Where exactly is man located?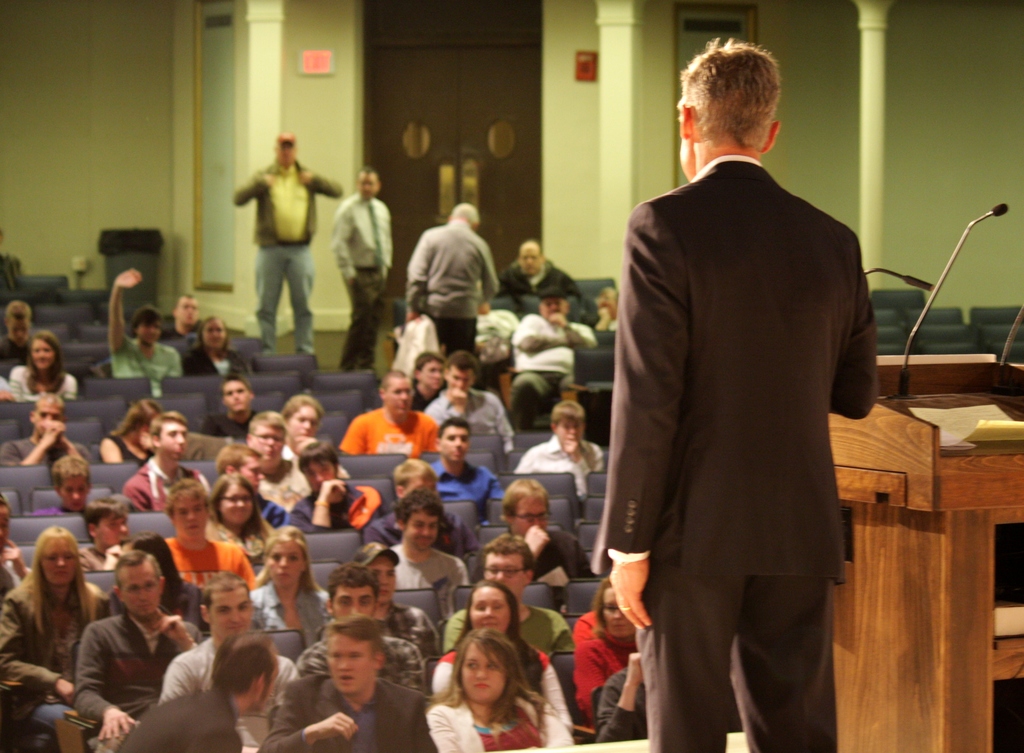
Its bounding box is x1=498 y1=238 x2=581 y2=298.
